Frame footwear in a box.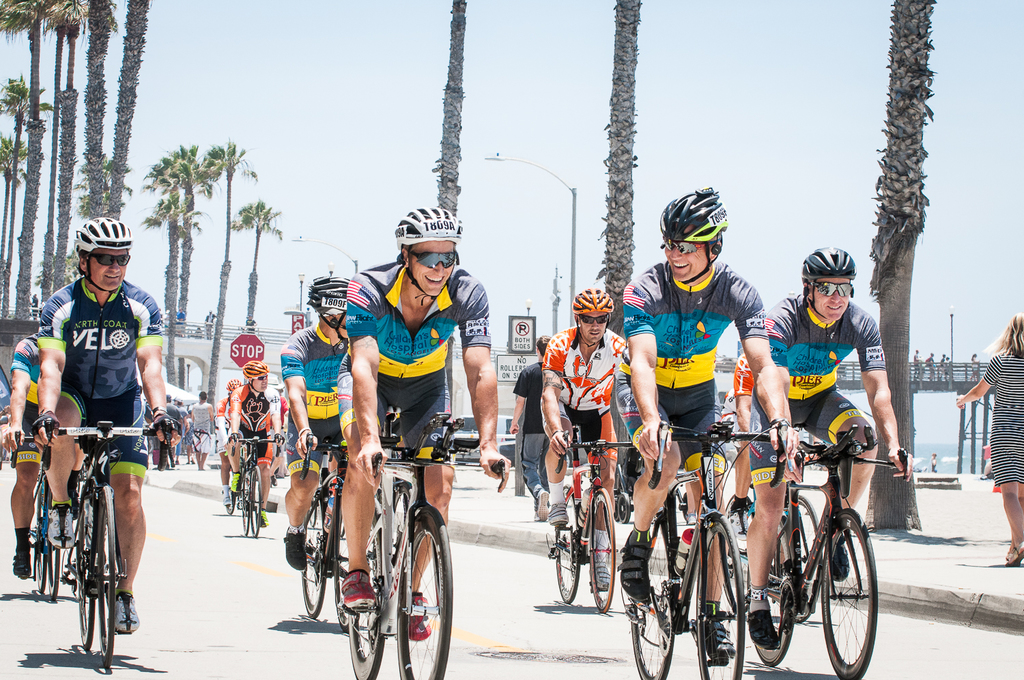
select_region(114, 590, 140, 636).
